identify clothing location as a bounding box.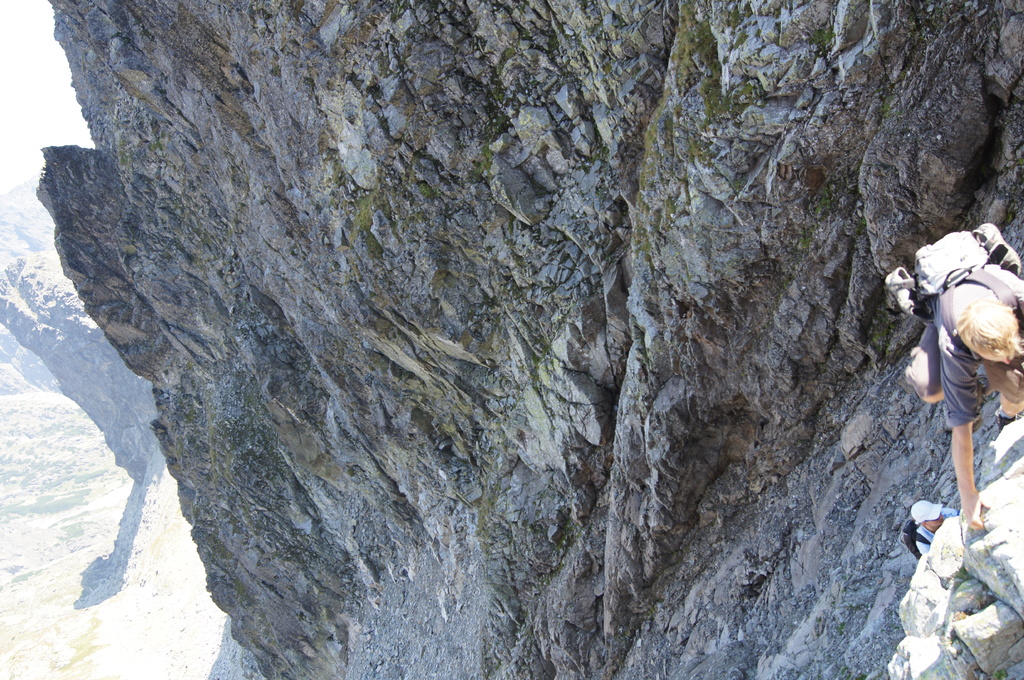
box(900, 263, 1018, 431).
